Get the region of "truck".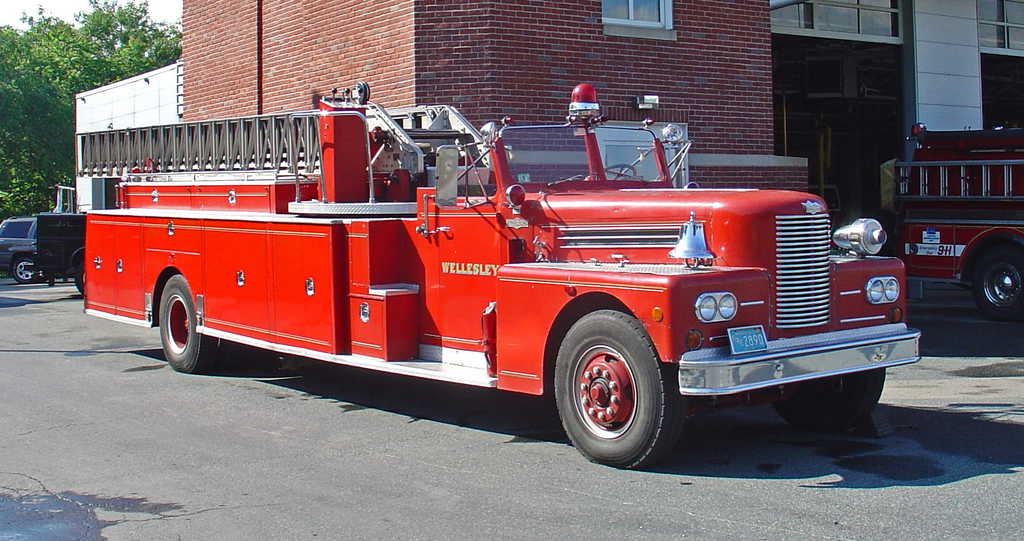
(left=82, top=116, right=919, bottom=446).
